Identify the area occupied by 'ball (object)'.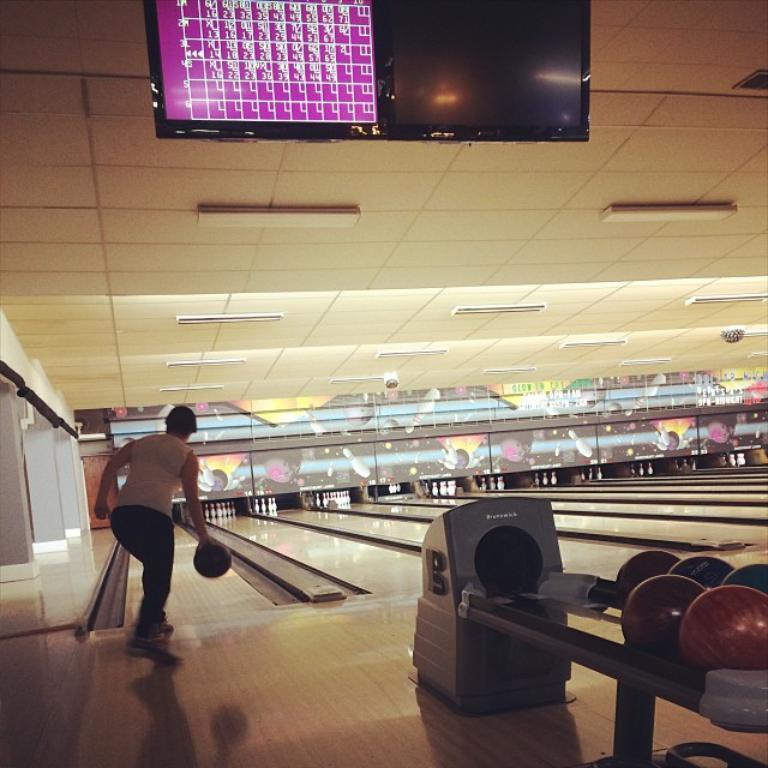
Area: crop(475, 530, 540, 594).
